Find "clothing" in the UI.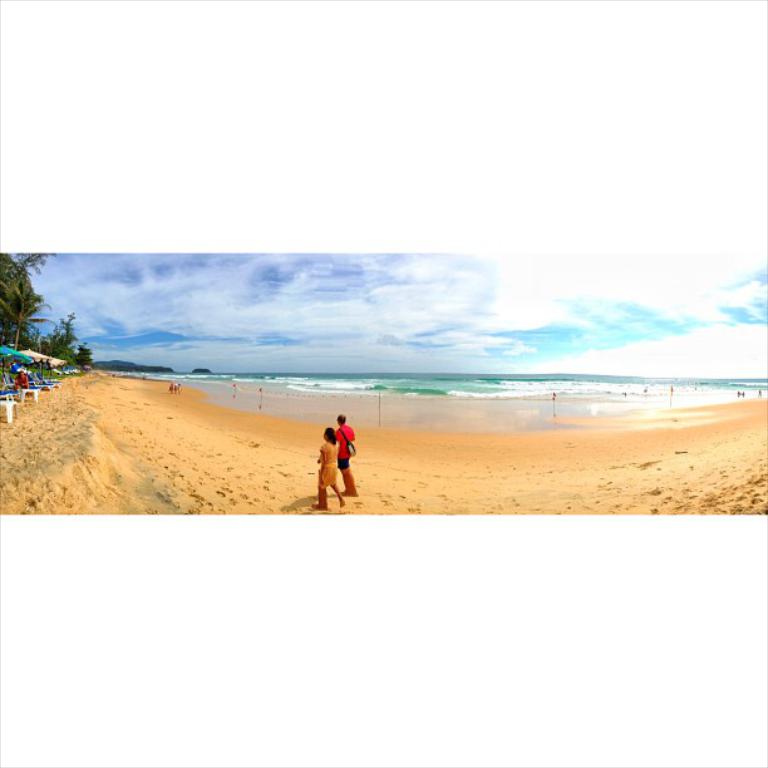
UI element at (319, 438, 346, 494).
